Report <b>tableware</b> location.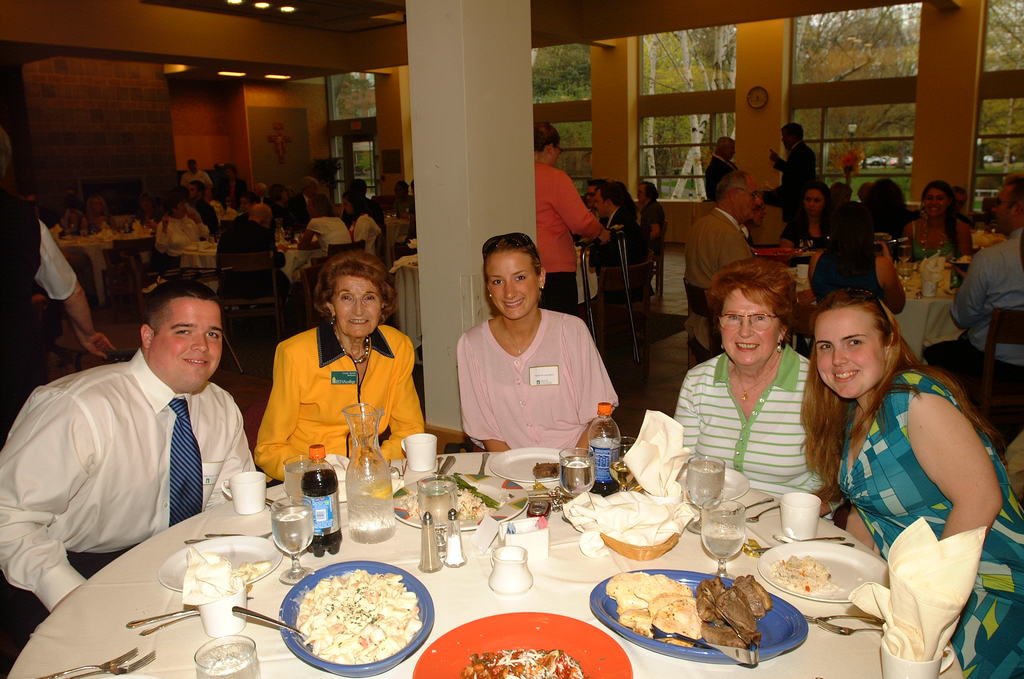
Report: [left=804, top=614, right=884, bottom=625].
